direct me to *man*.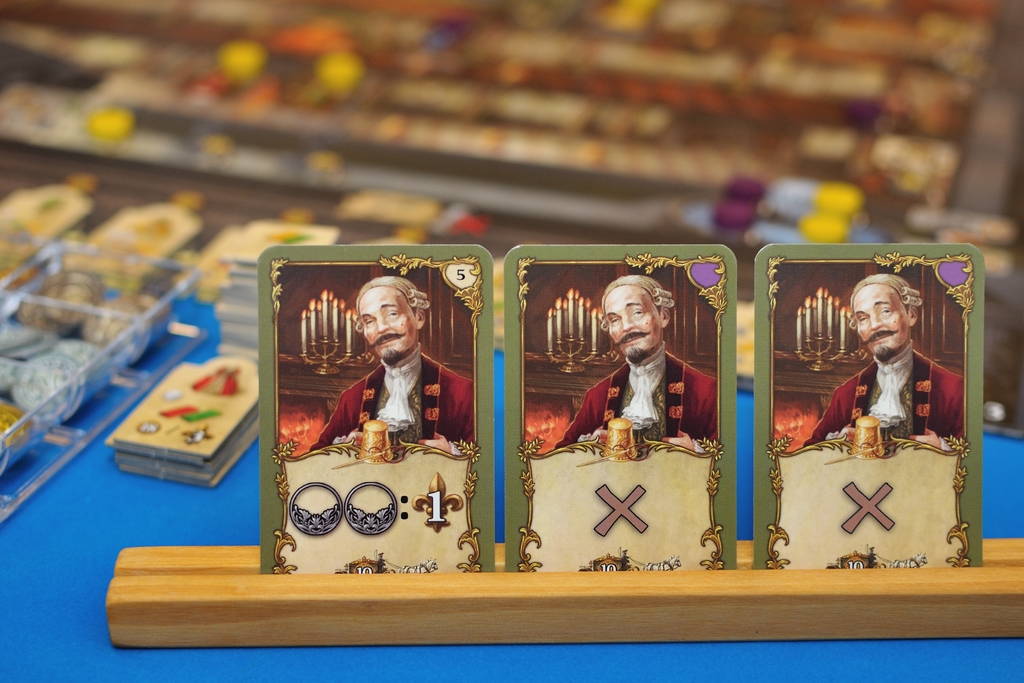
Direction: <bbox>548, 268, 724, 452</bbox>.
